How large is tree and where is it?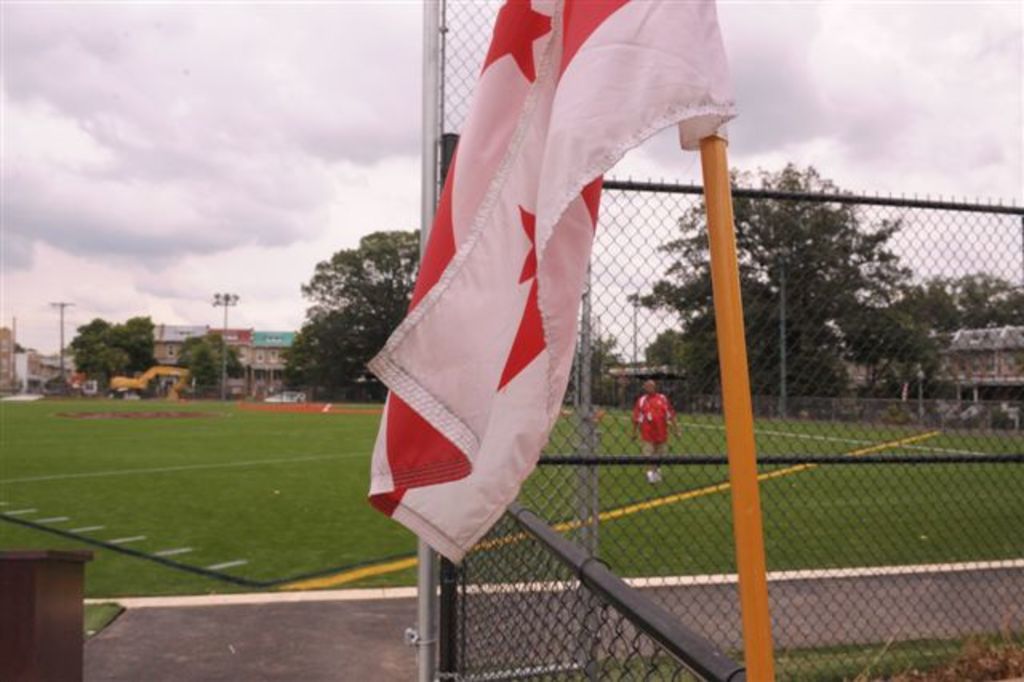
Bounding box: Rect(275, 223, 621, 400).
